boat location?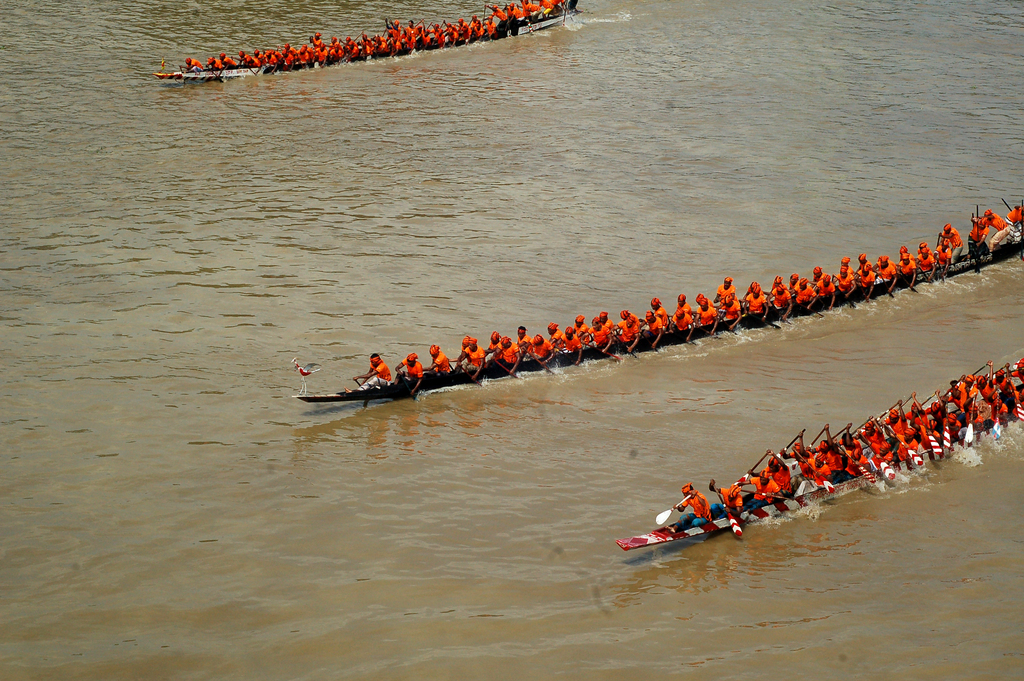
(157, 0, 579, 83)
